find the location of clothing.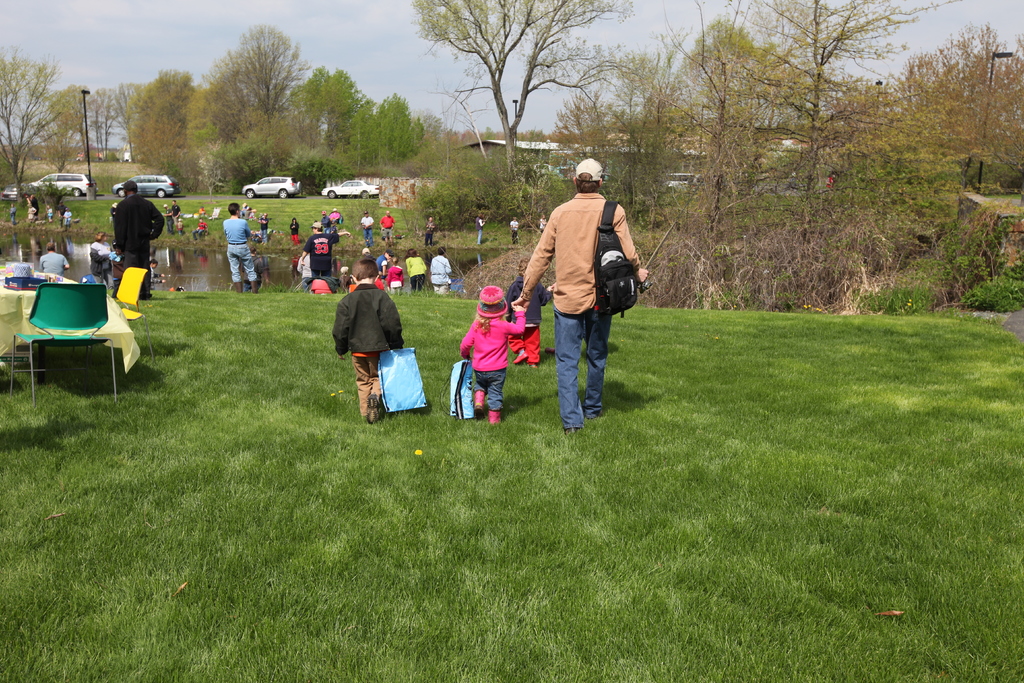
Location: 11,206,17,223.
